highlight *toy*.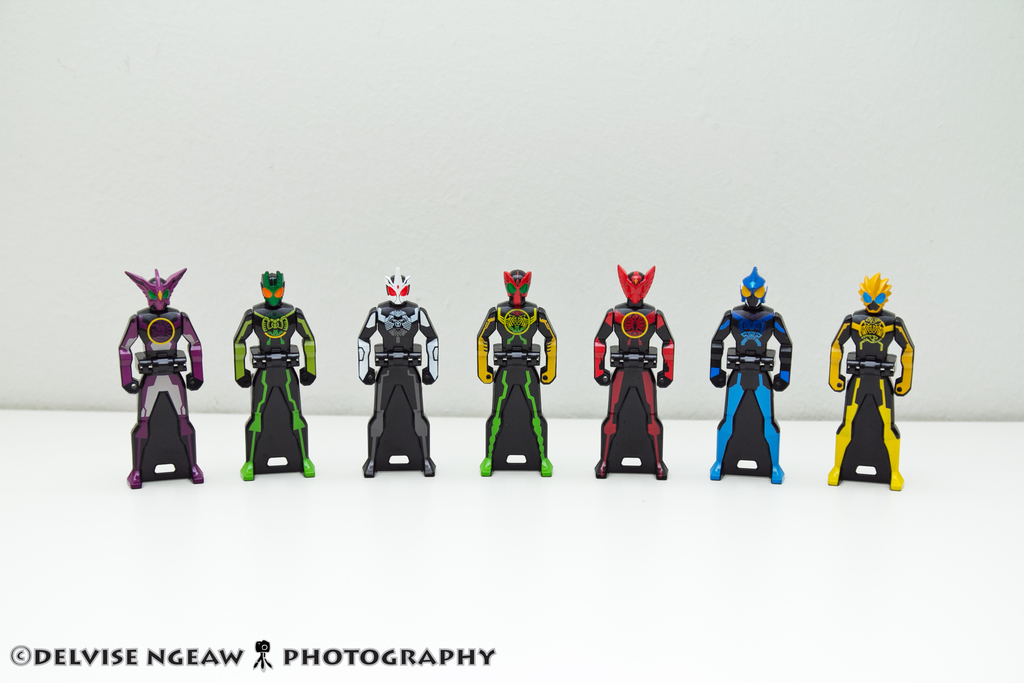
Highlighted region: bbox=(465, 268, 567, 469).
